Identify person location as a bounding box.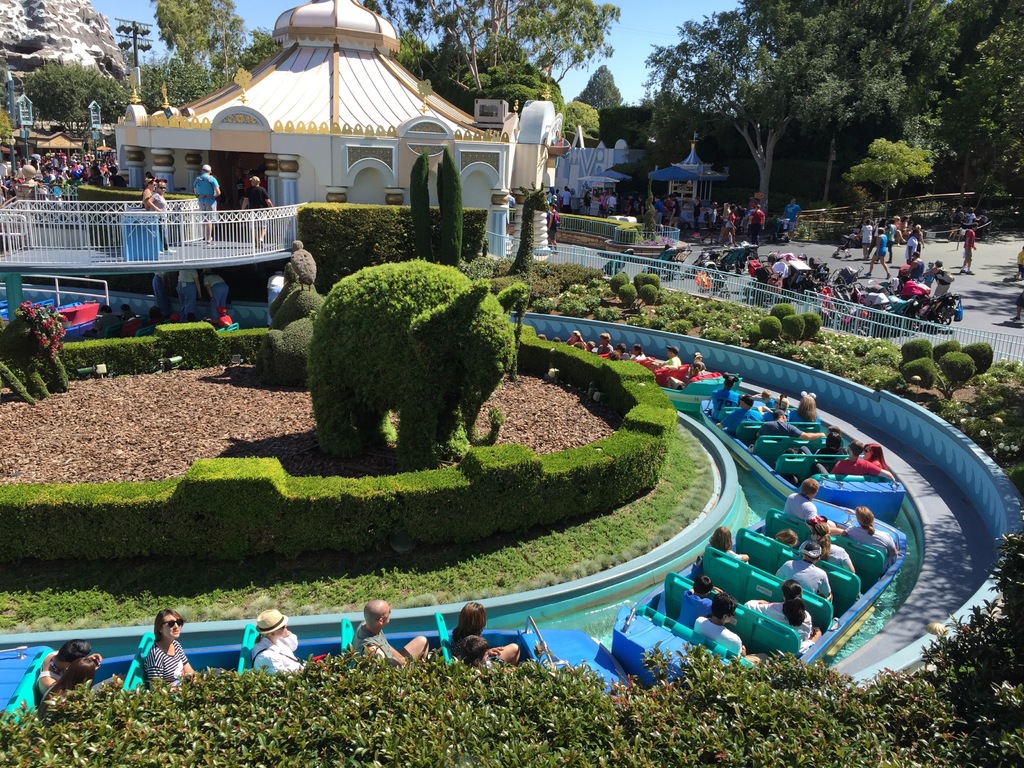
box(845, 503, 896, 560).
